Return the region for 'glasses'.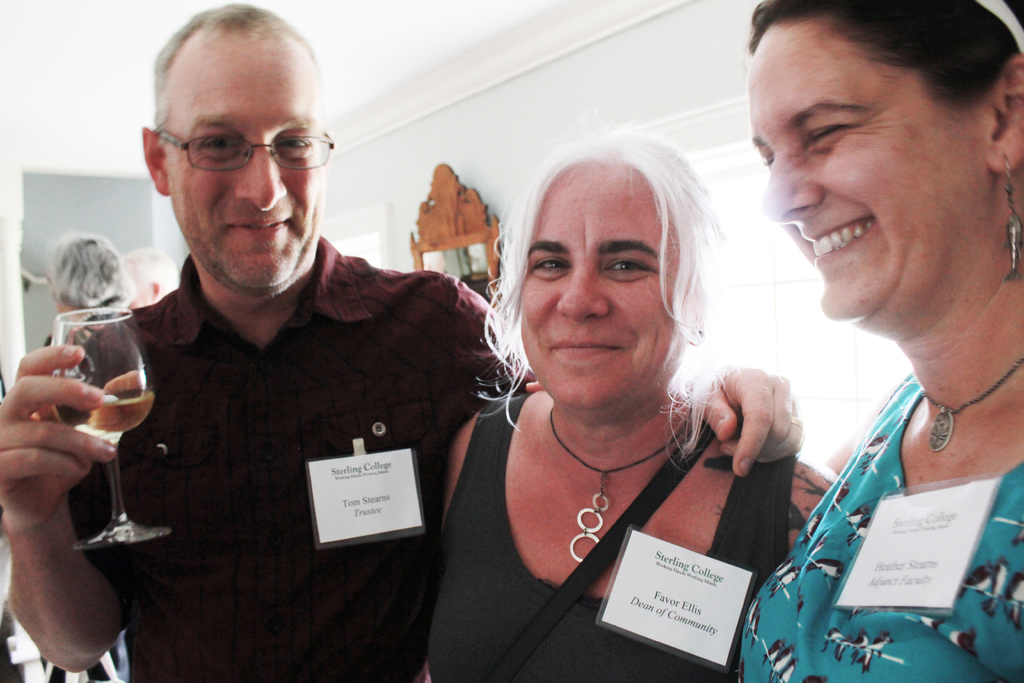
(left=162, top=117, right=319, bottom=164).
